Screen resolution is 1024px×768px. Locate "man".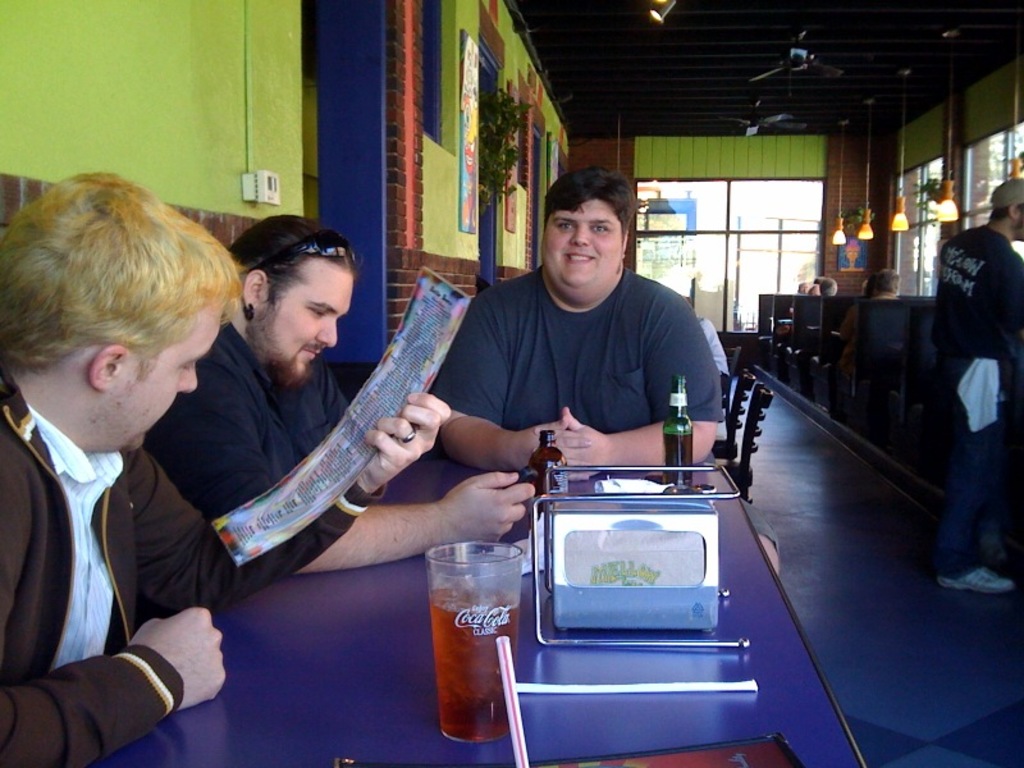
{"left": 408, "top": 184, "right": 741, "bottom": 512}.
